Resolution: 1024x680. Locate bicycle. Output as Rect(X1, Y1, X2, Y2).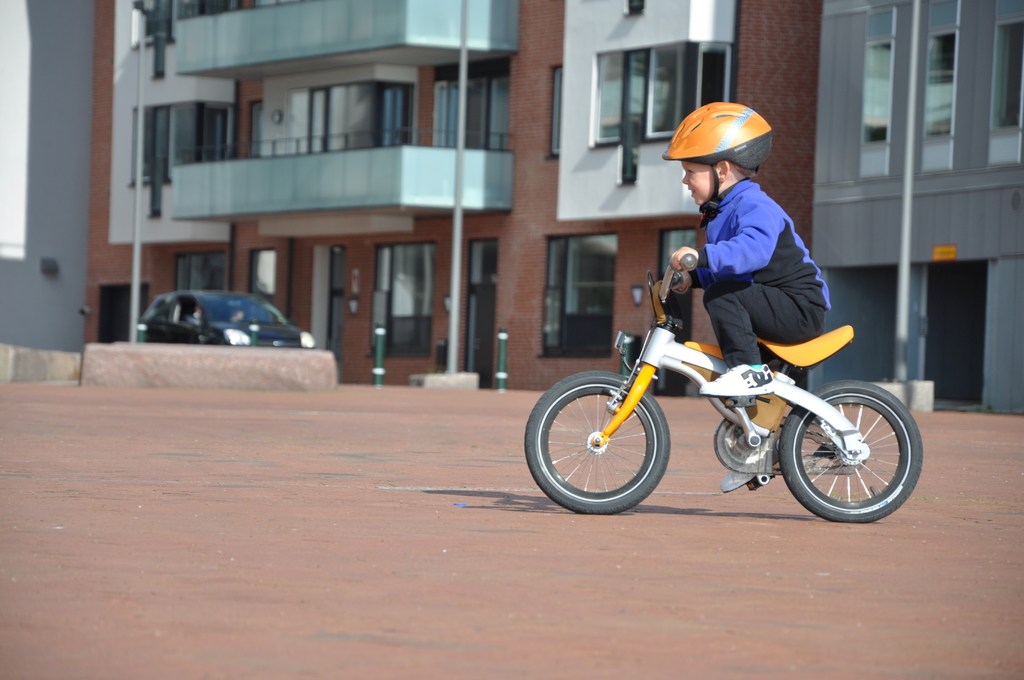
Rect(525, 283, 932, 521).
